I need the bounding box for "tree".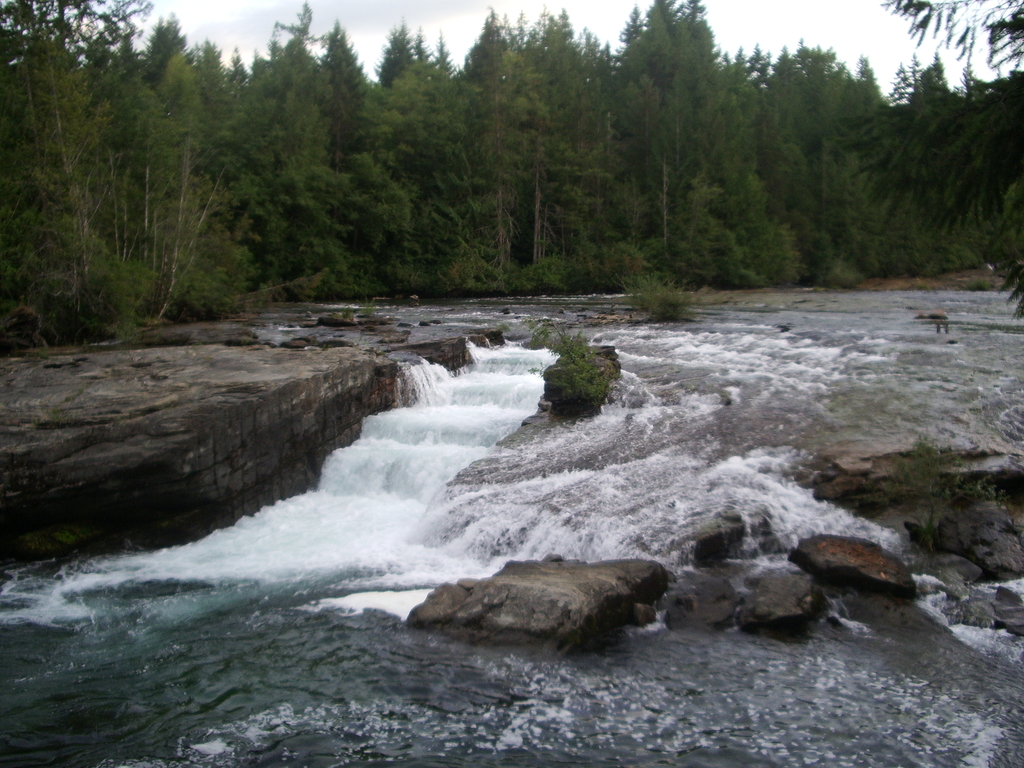
Here it is: {"left": 840, "top": 0, "right": 1021, "bottom": 309}.
